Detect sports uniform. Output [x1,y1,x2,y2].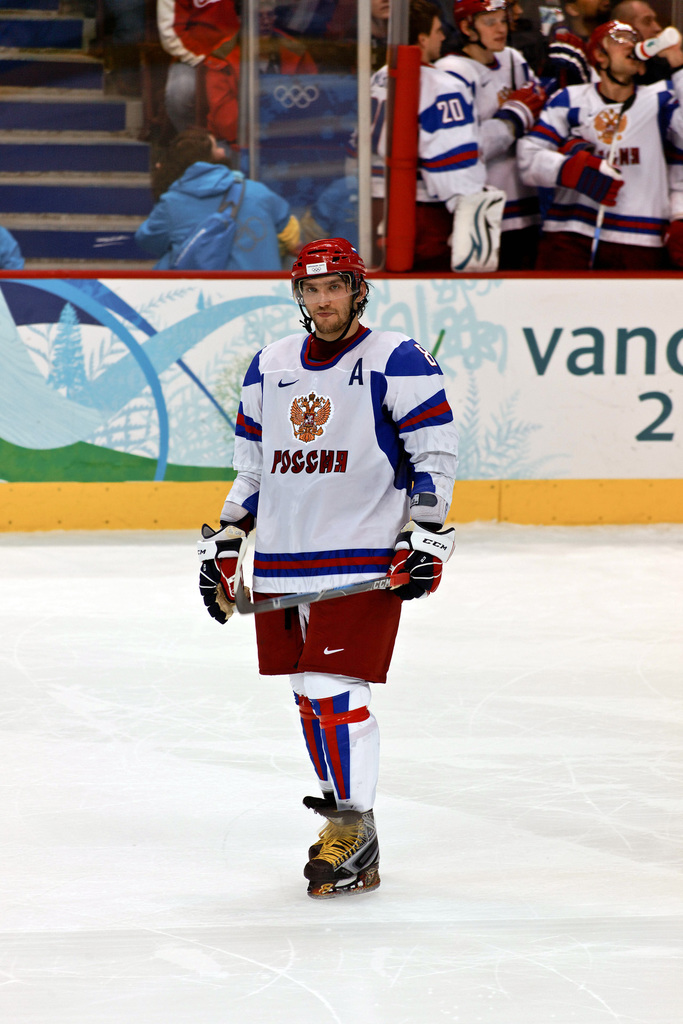
[364,61,486,274].
